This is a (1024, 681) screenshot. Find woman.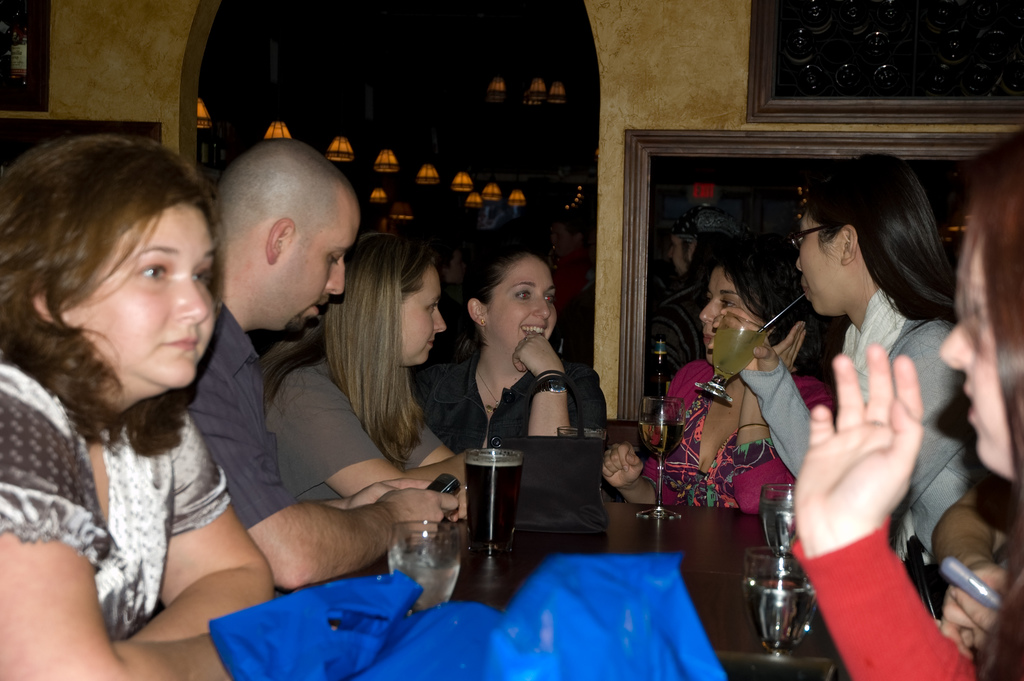
Bounding box: [x1=601, y1=244, x2=824, y2=512].
